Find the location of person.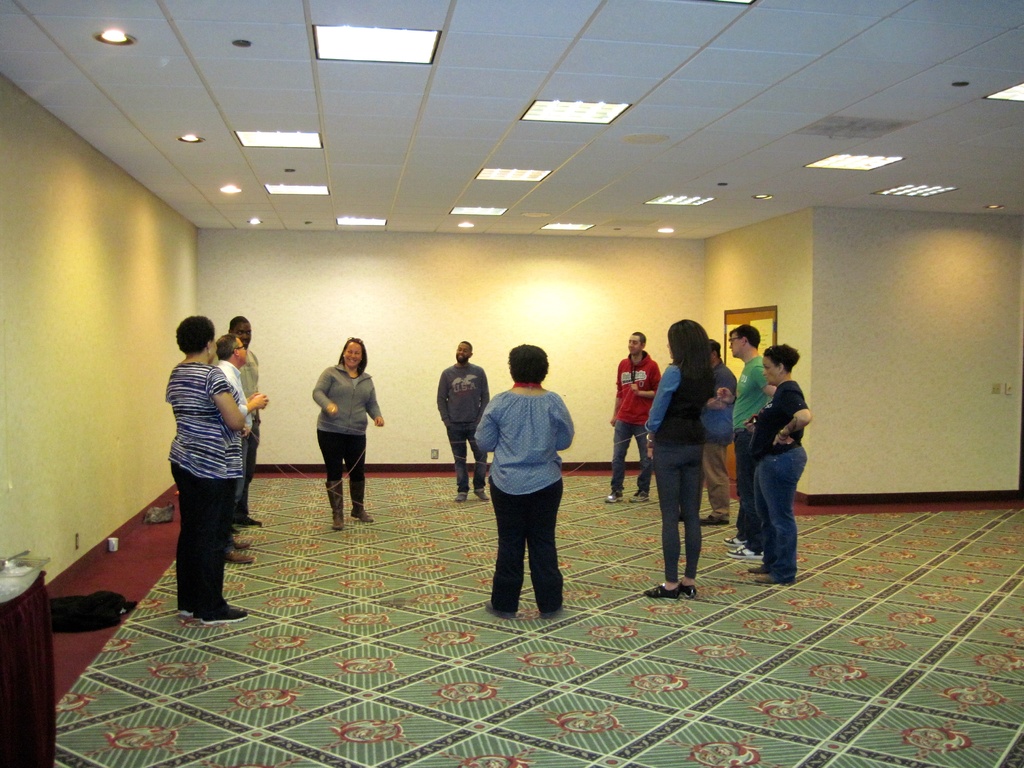
Location: locate(600, 328, 653, 498).
